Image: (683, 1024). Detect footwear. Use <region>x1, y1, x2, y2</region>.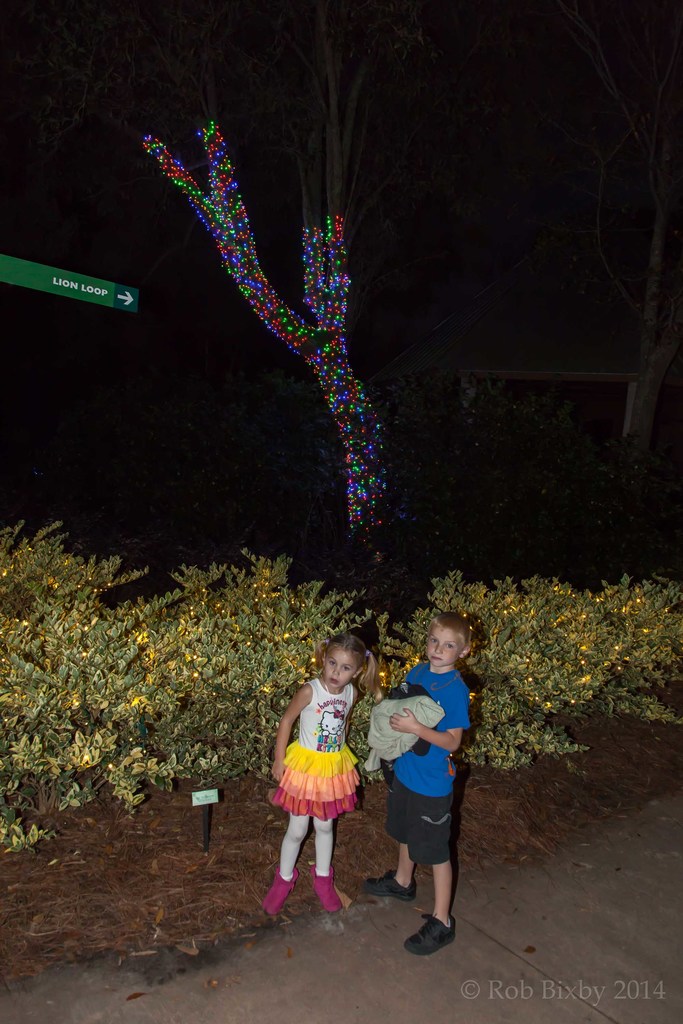
<region>356, 867, 418, 896</region>.
